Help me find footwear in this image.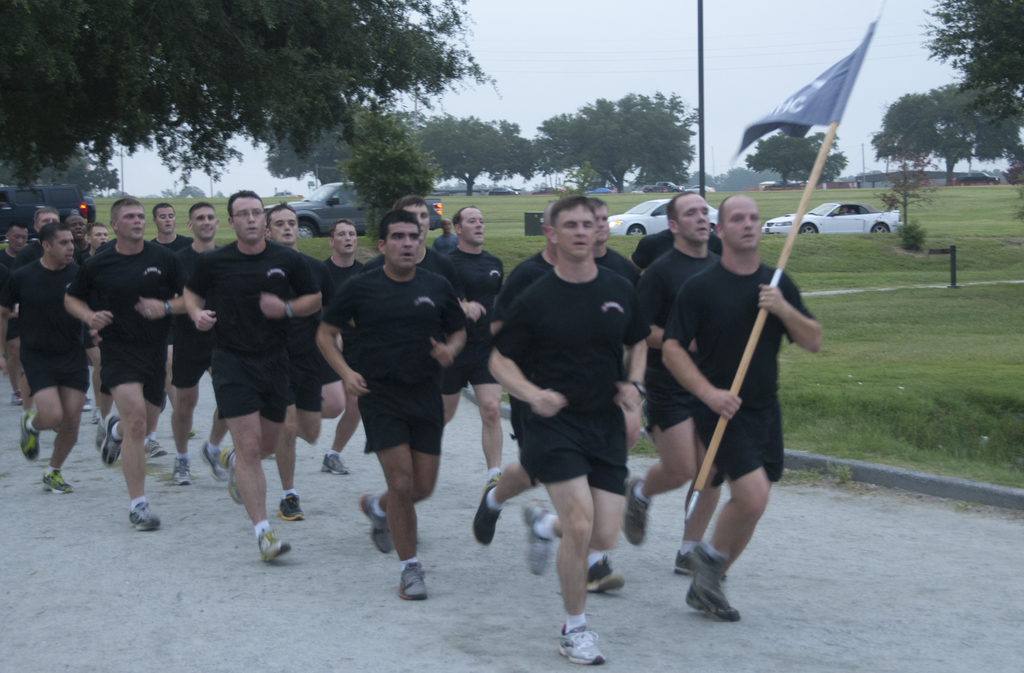
Found it: bbox(221, 444, 246, 505).
